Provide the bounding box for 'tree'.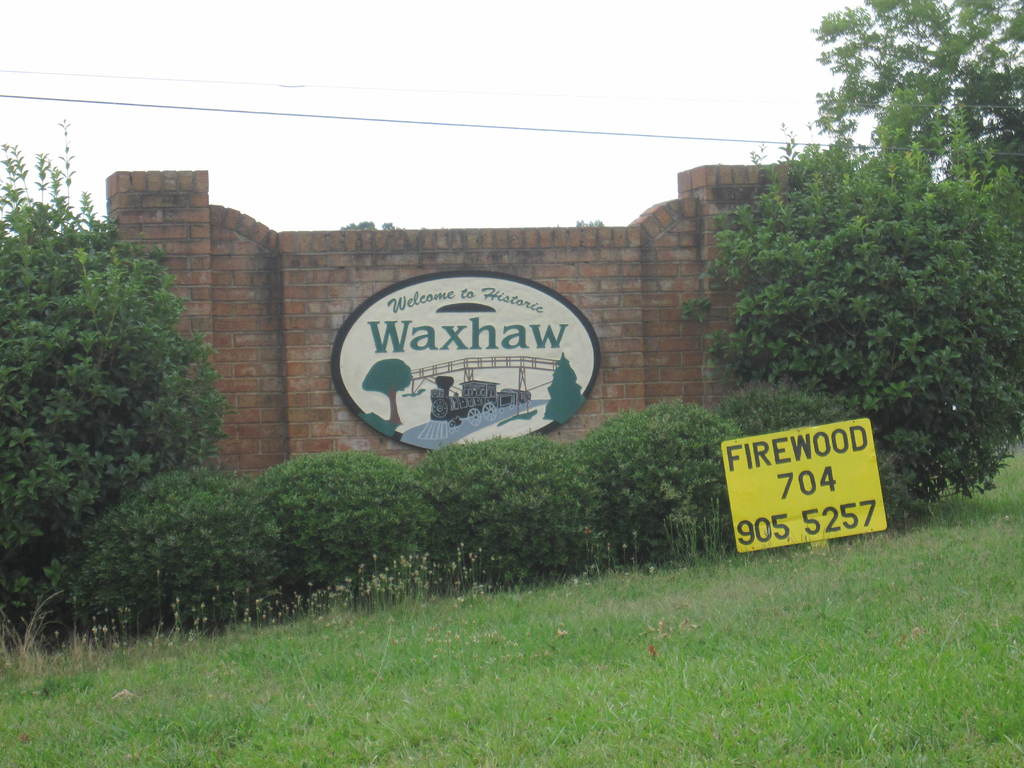
Rect(644, 113, 1006, 470).
